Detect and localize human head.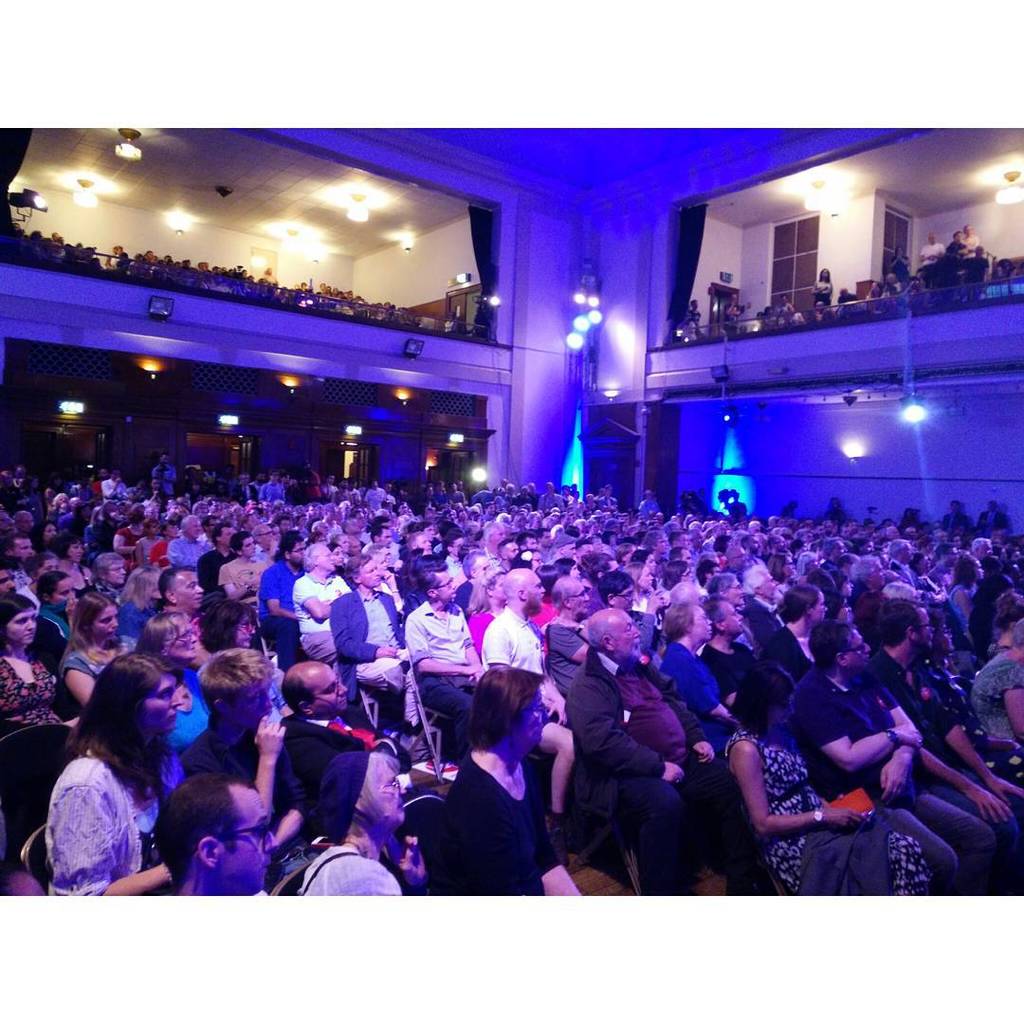
Localized at (303,547,336,574).
